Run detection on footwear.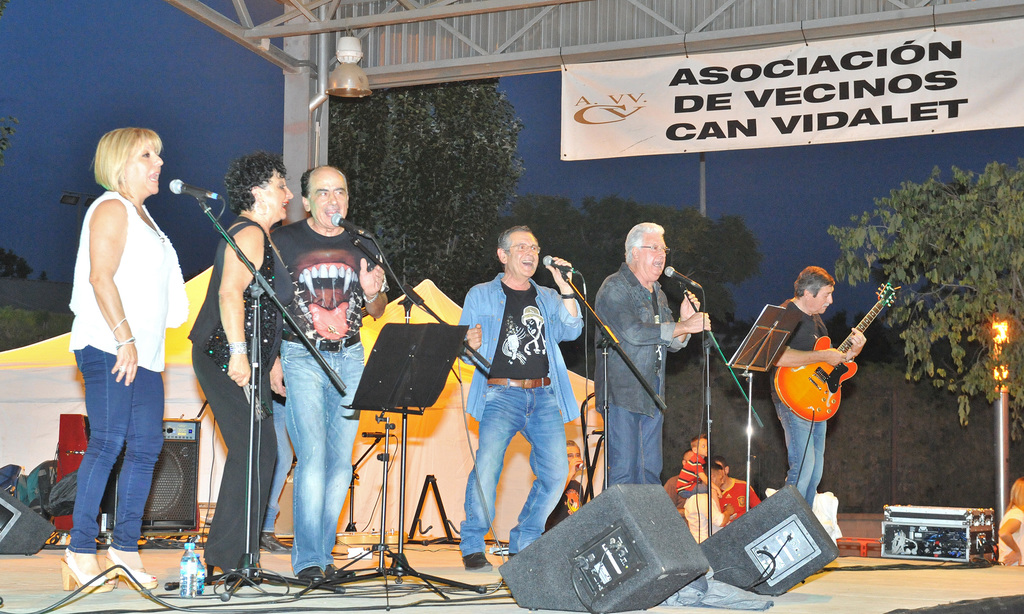
Result: bbox(460, 550, 494, 574).
